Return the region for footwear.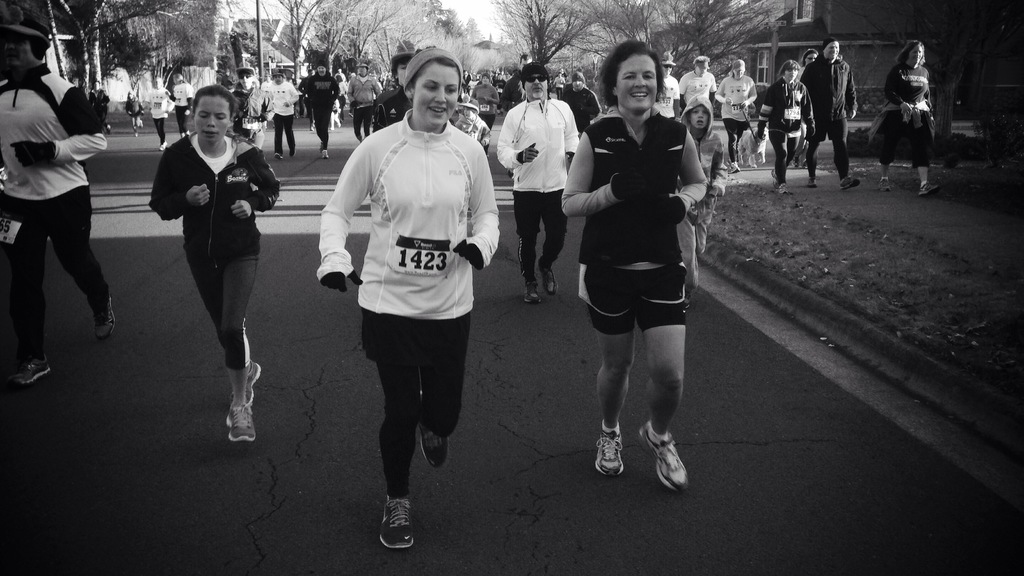
bbox(231, 362, 264, 402).
